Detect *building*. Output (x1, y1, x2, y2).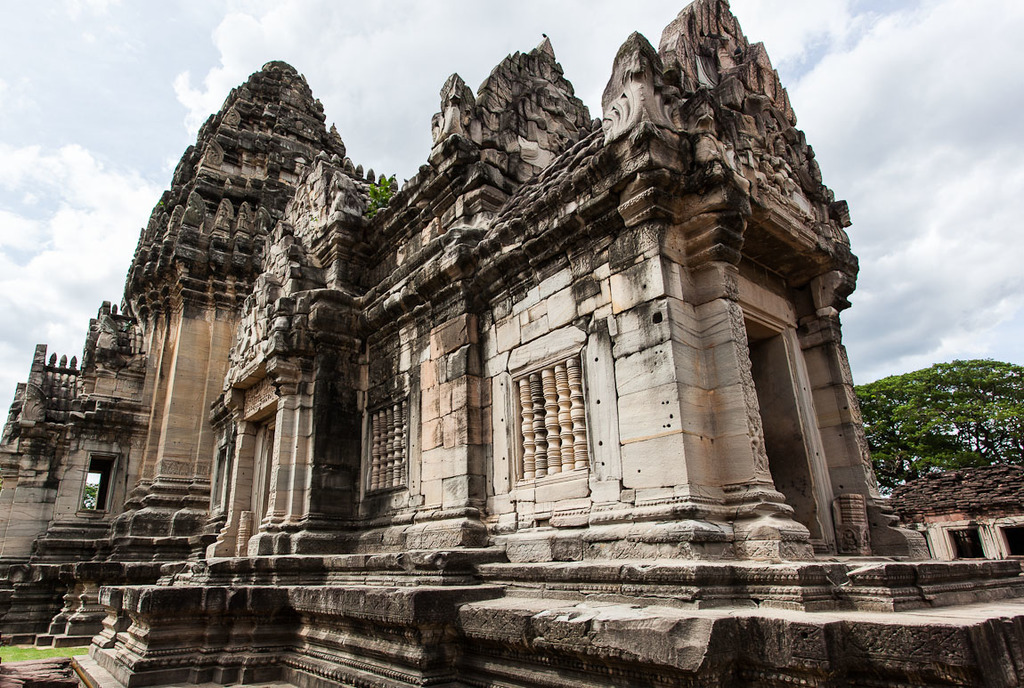
(0, 0, 1023, 685).
